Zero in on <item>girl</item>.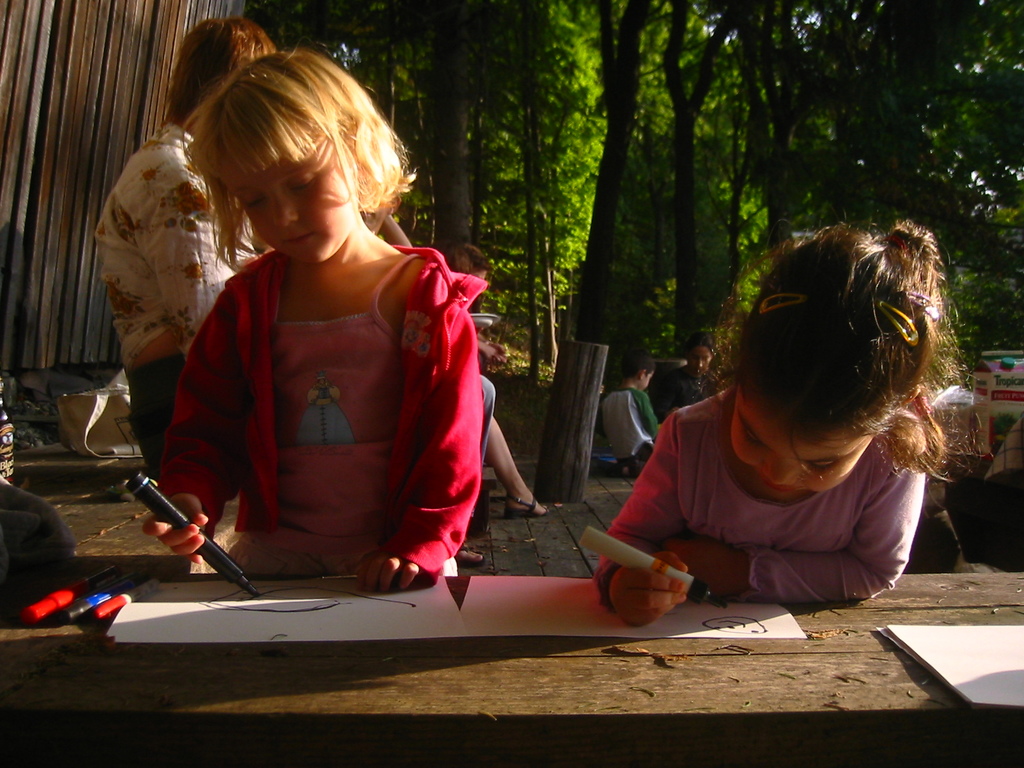
Zeroed in: [x1=594, y1=220, x2=972, y2=620].
